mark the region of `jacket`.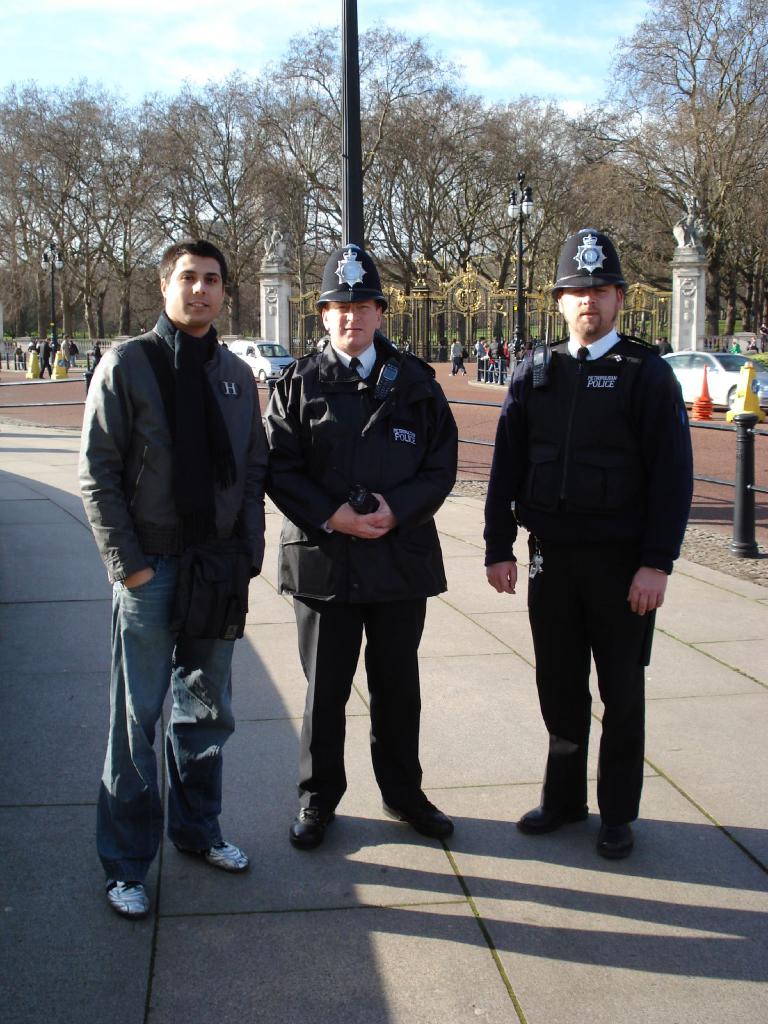
Region: {"left": 74, "top": 294, "right": 268, "bottom": 622}.
